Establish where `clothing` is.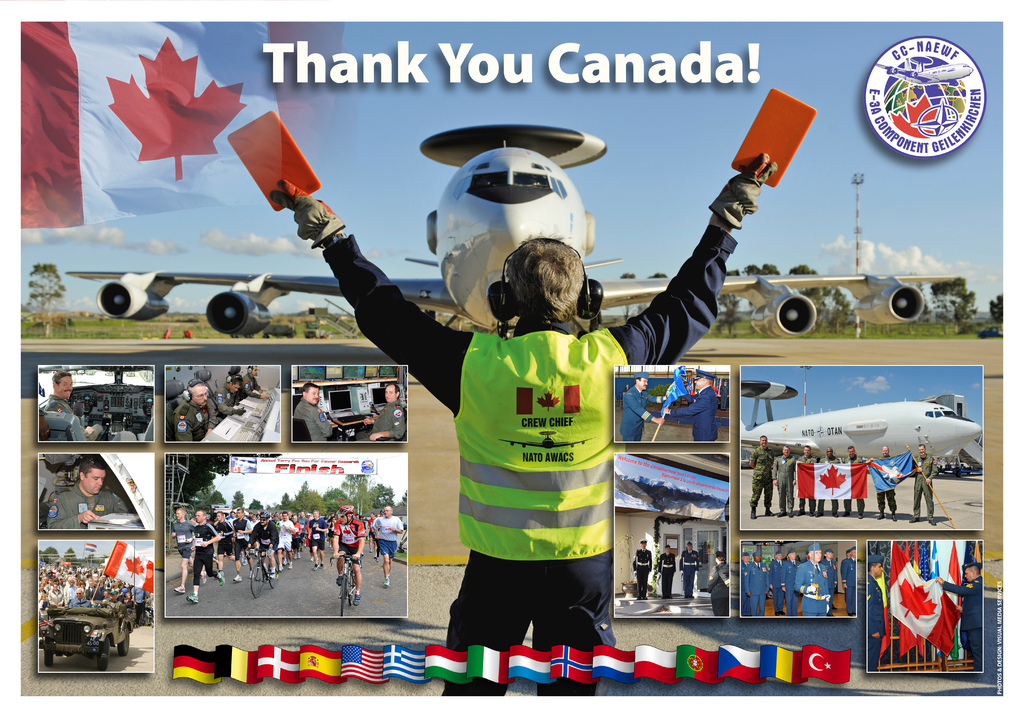
Established at pyautogui.locateOnScreen(839, 458, 861, 513).
